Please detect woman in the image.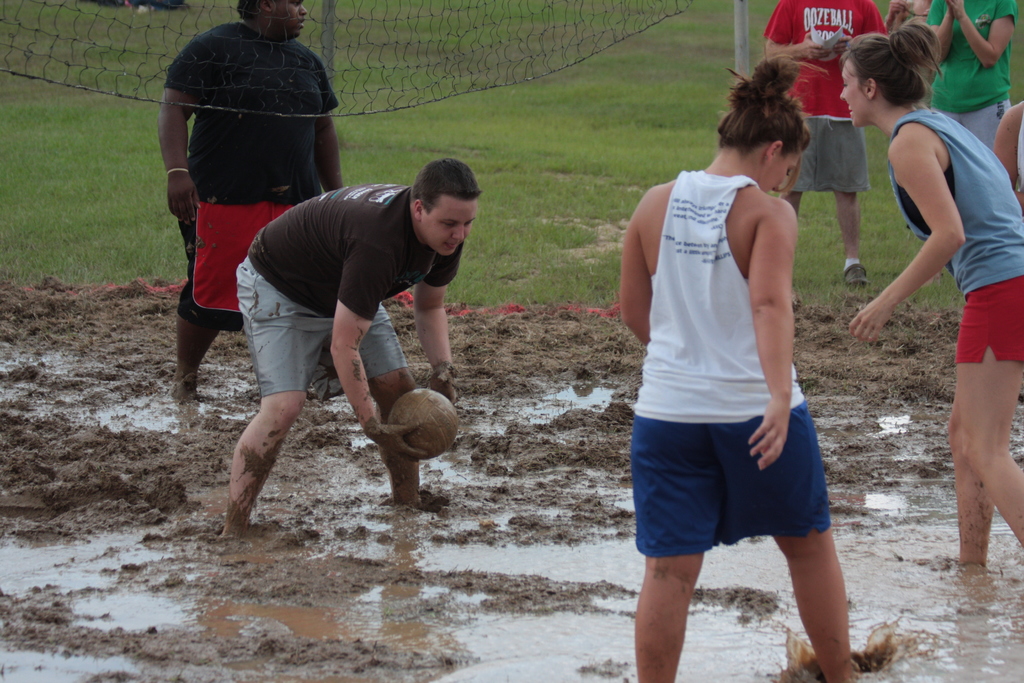
crop(832, 5, 1011, 534).
